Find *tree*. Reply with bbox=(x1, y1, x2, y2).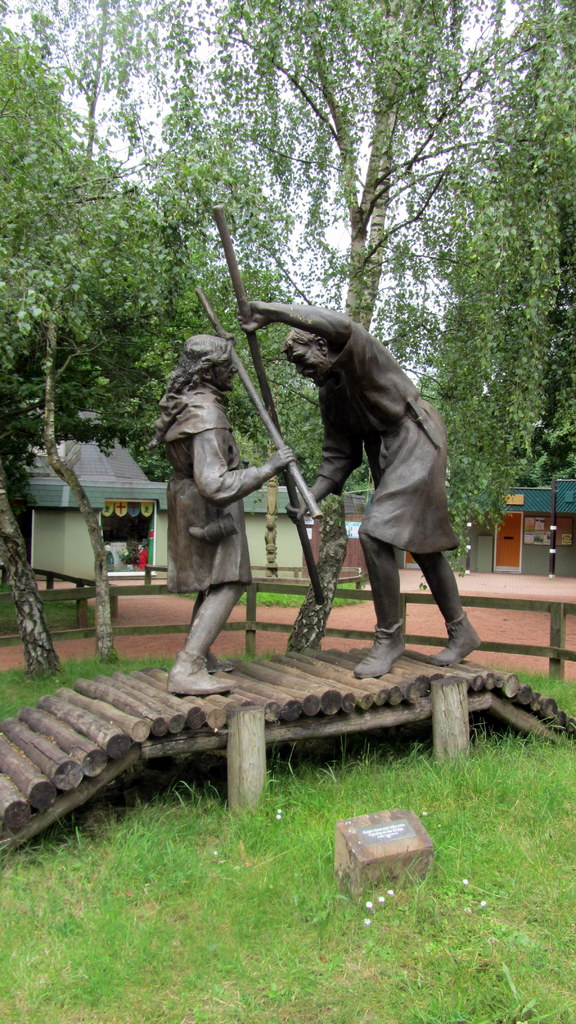
bbox=(0, 13, 207, 408).
